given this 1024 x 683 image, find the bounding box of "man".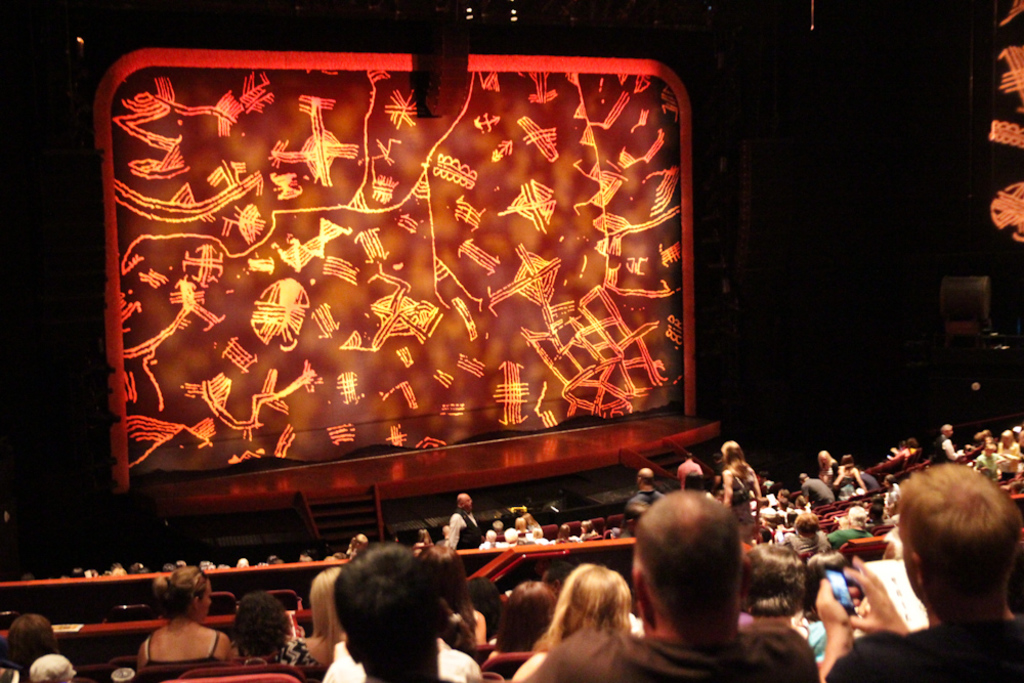
(x1=929, y1=423, x2=955, y2=463).
